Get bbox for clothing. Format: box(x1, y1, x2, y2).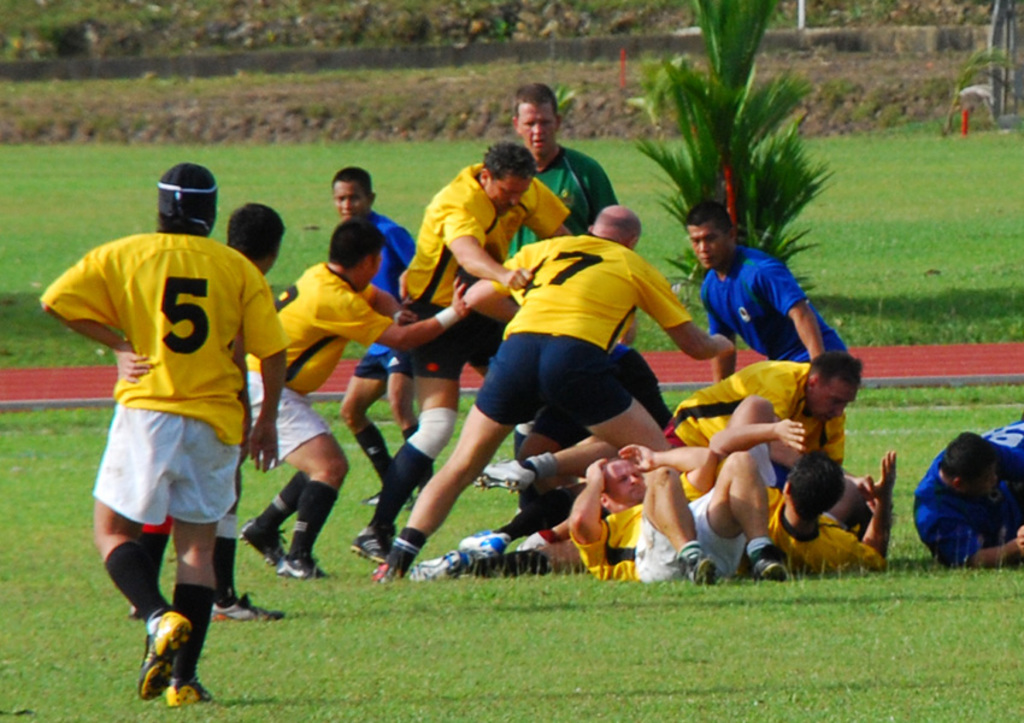
box(916, 417, 1023, 568).
